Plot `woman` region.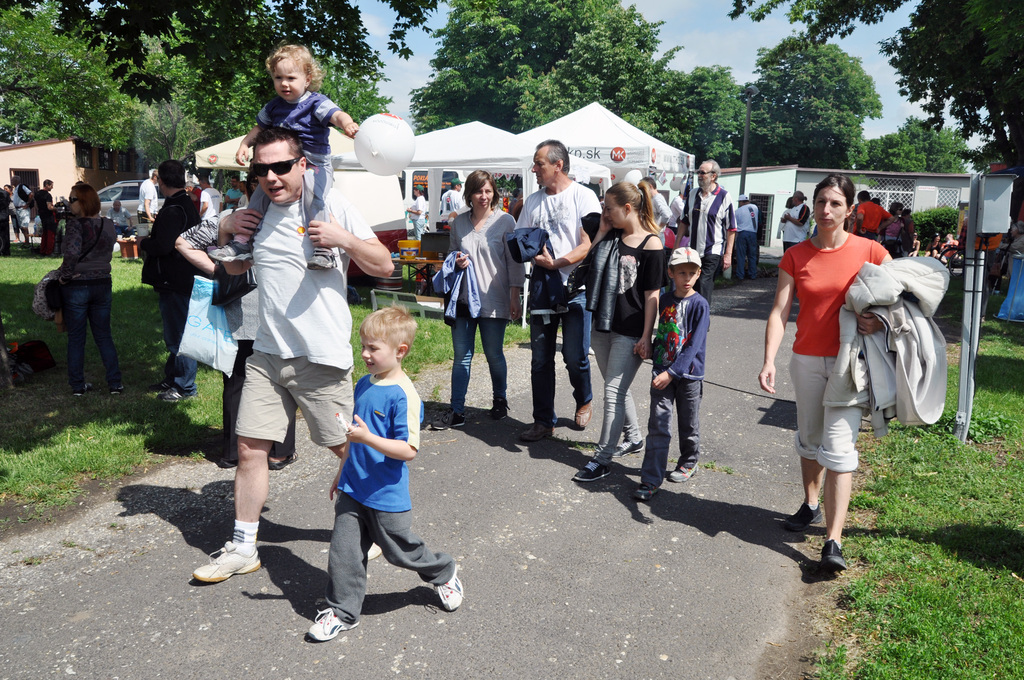
Plotted at 430:169:530:434.
